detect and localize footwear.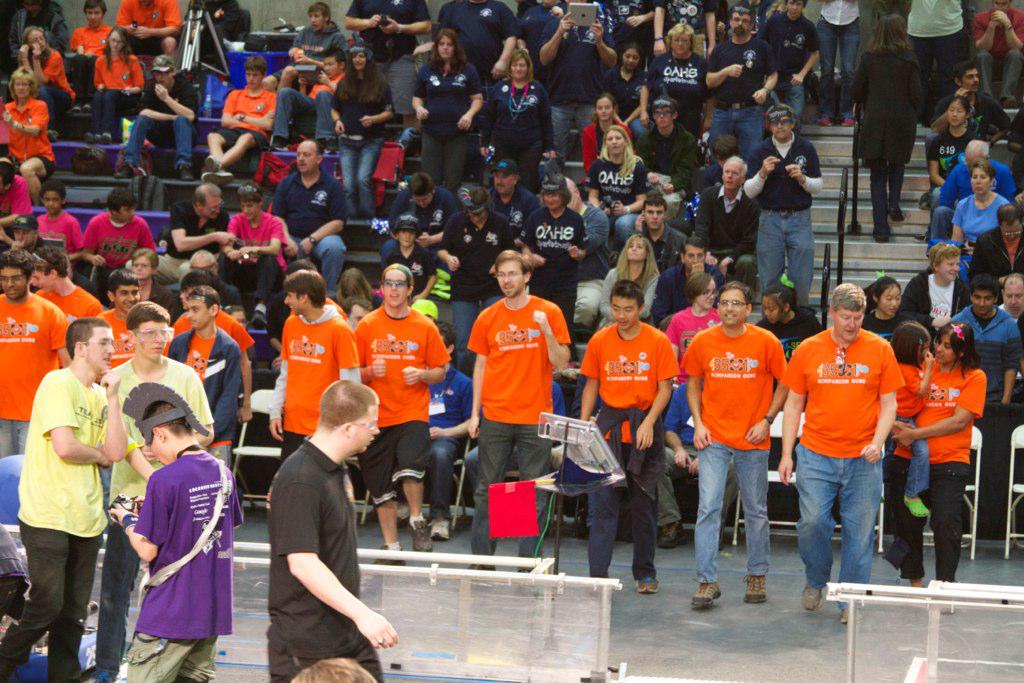
Localized at box=[882, 203, 907, 224].
